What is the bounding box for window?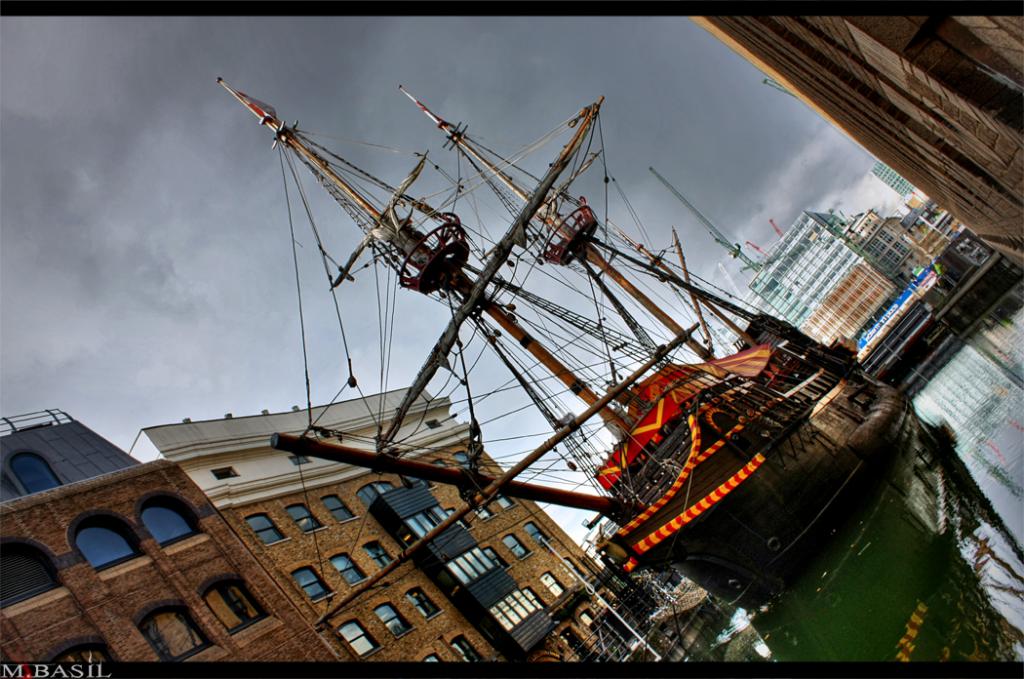
408 588 444 622.
